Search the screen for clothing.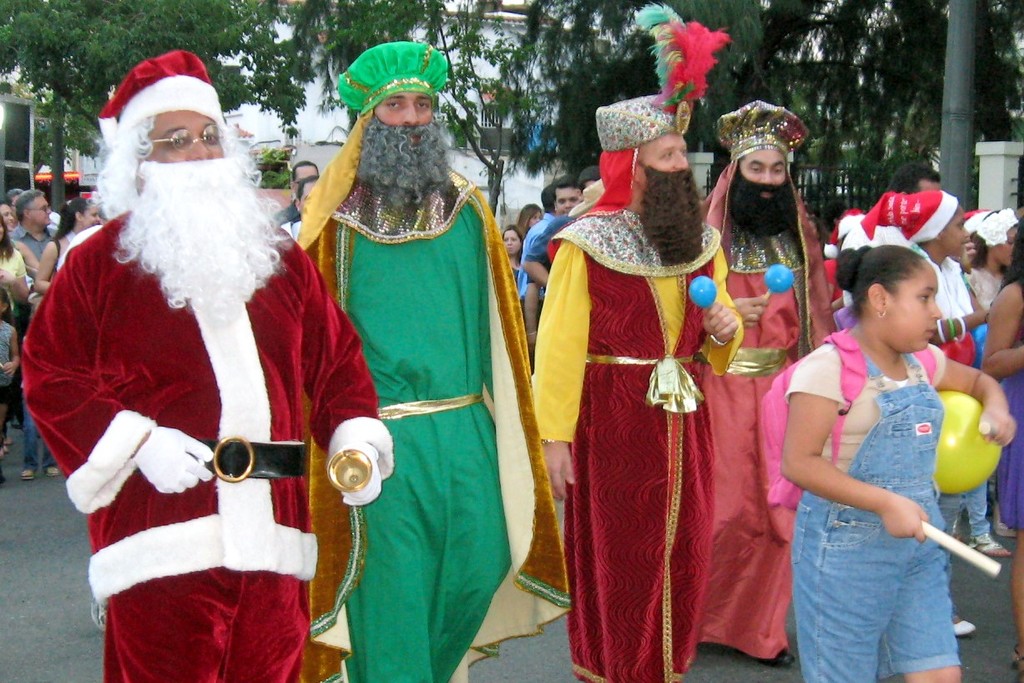
Found at 691:205:831:672.
